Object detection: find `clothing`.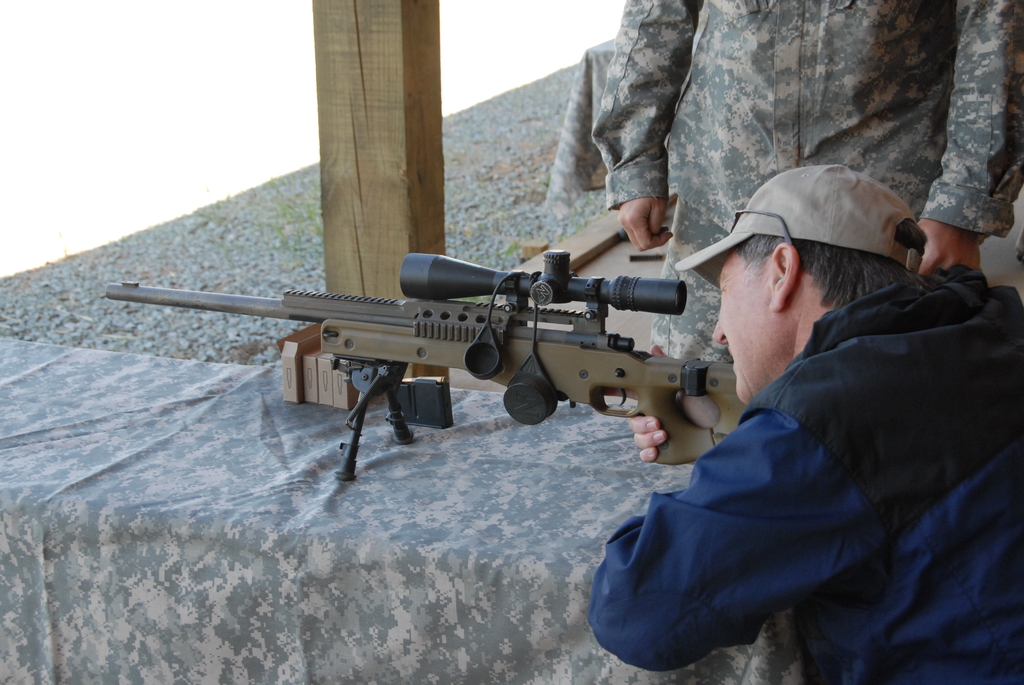
{"left": 623, "top": 218, "right": 1001, "bottom": 684}.
